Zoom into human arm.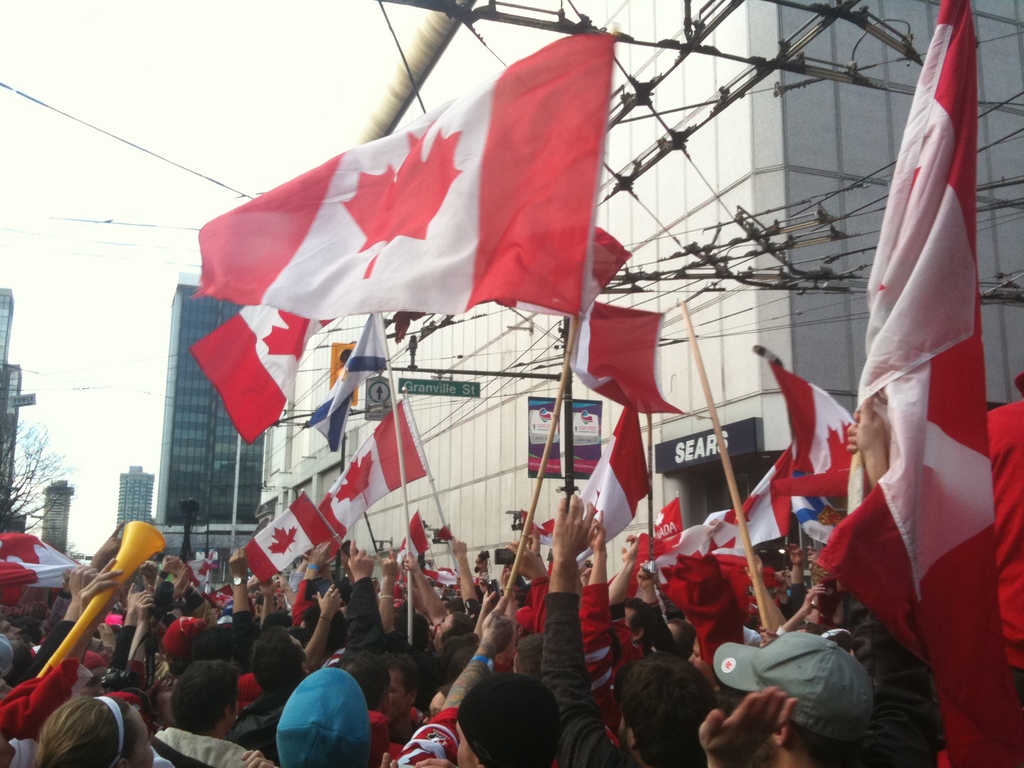
Zoom target: (left=768, top=579, right=830, bottom=636).
